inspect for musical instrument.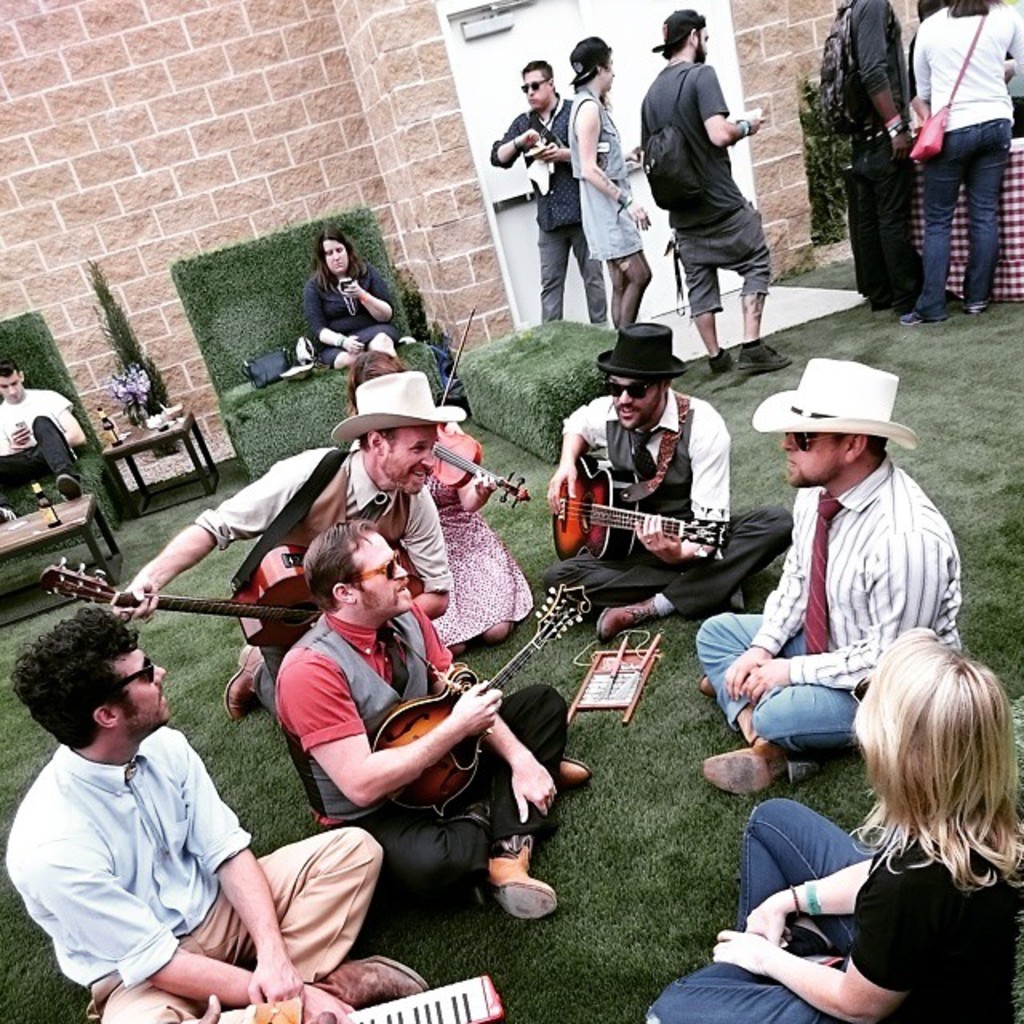
Inspection: {"x1": 336, "y1": 973, "x2": 504, "y2": 1022}.
